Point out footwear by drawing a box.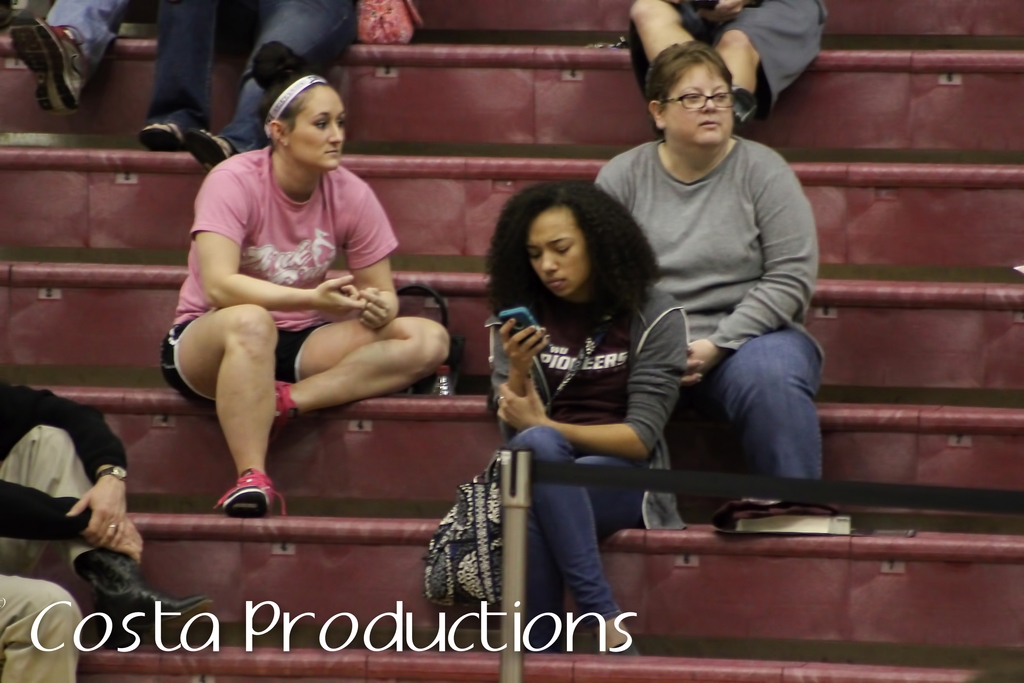
11/4/88/121.
